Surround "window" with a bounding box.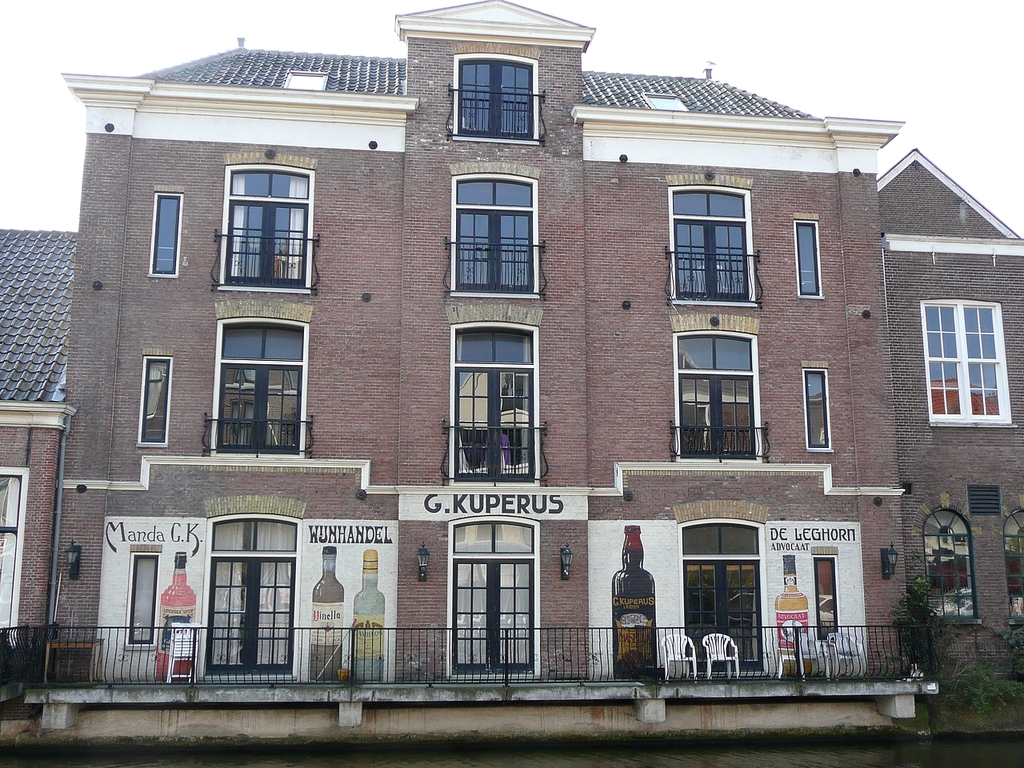
Rect(929, 295, 1005, 423).
